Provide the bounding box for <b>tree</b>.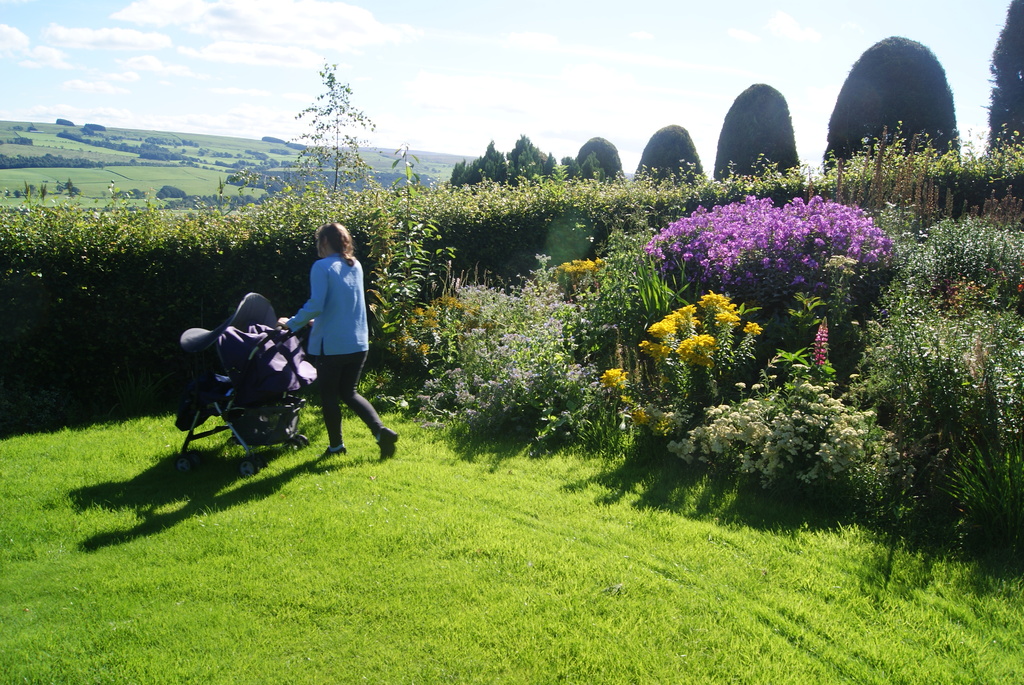
{"left": 820, "top": 33, "right": 960, "bottom": 169}.
